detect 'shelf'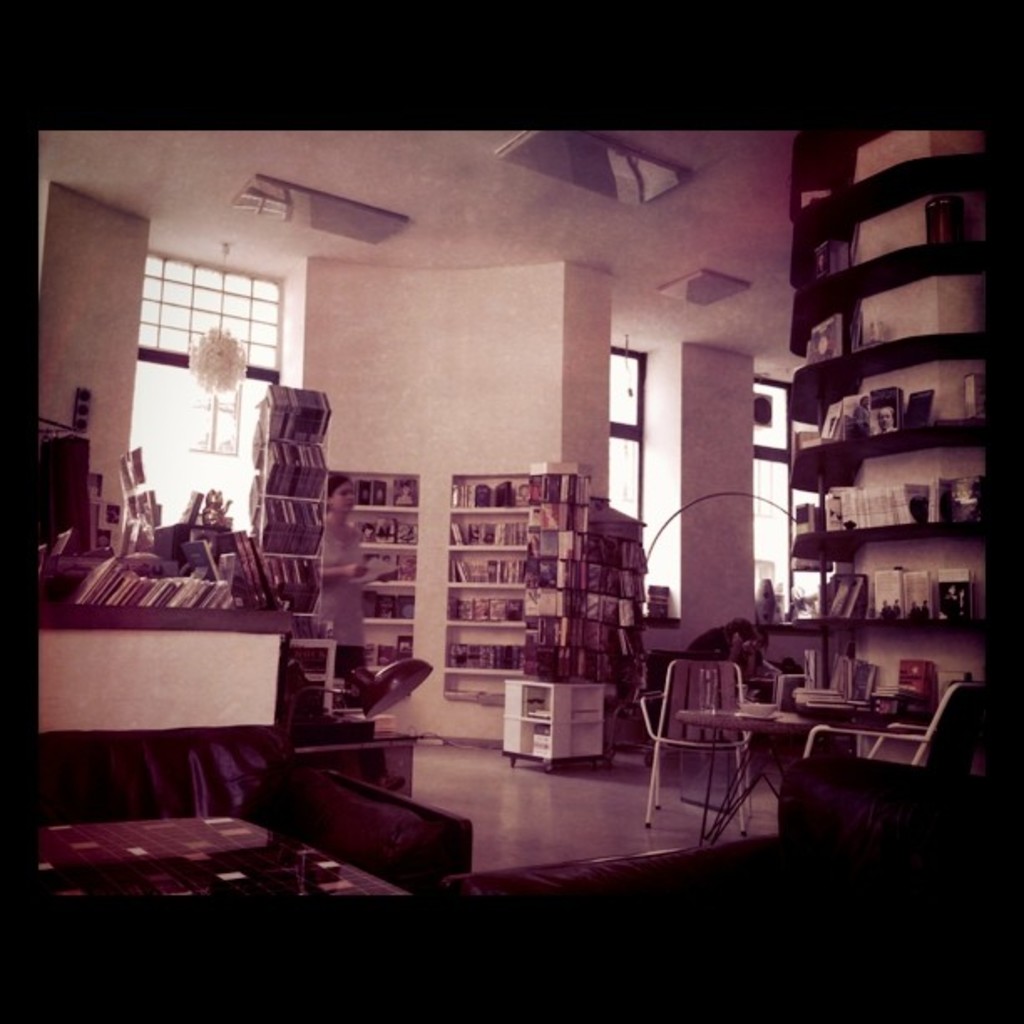
rect(266, 433, 333, 499)
